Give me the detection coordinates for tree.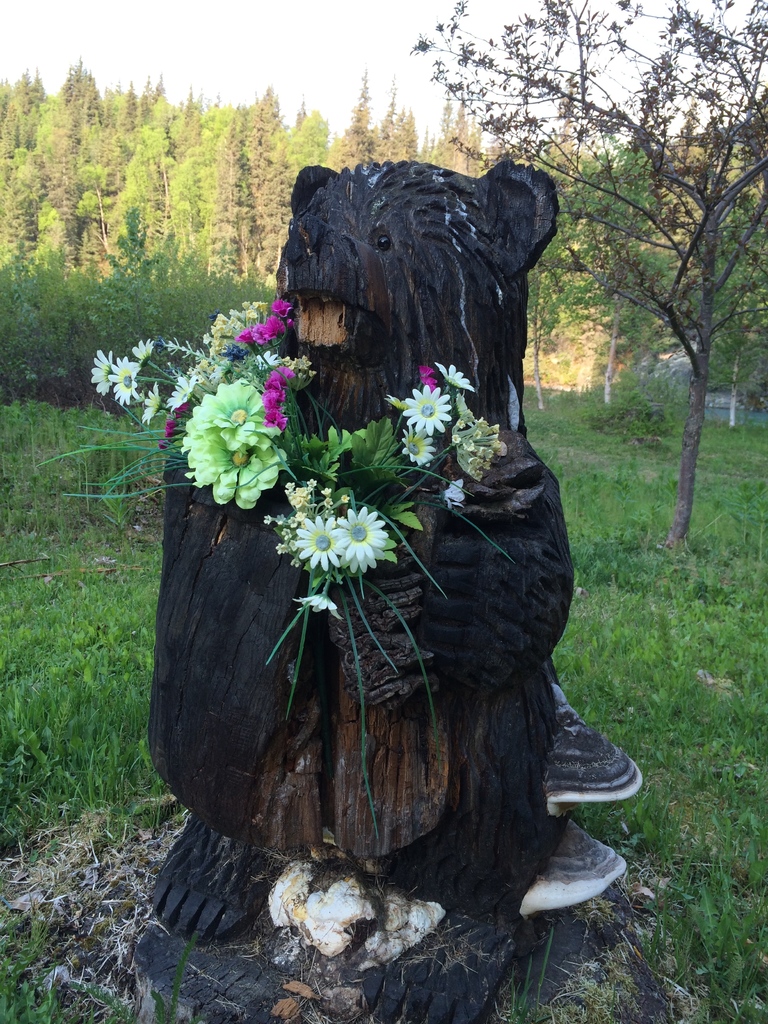
<region>408, 0, 767, 560</region>.
